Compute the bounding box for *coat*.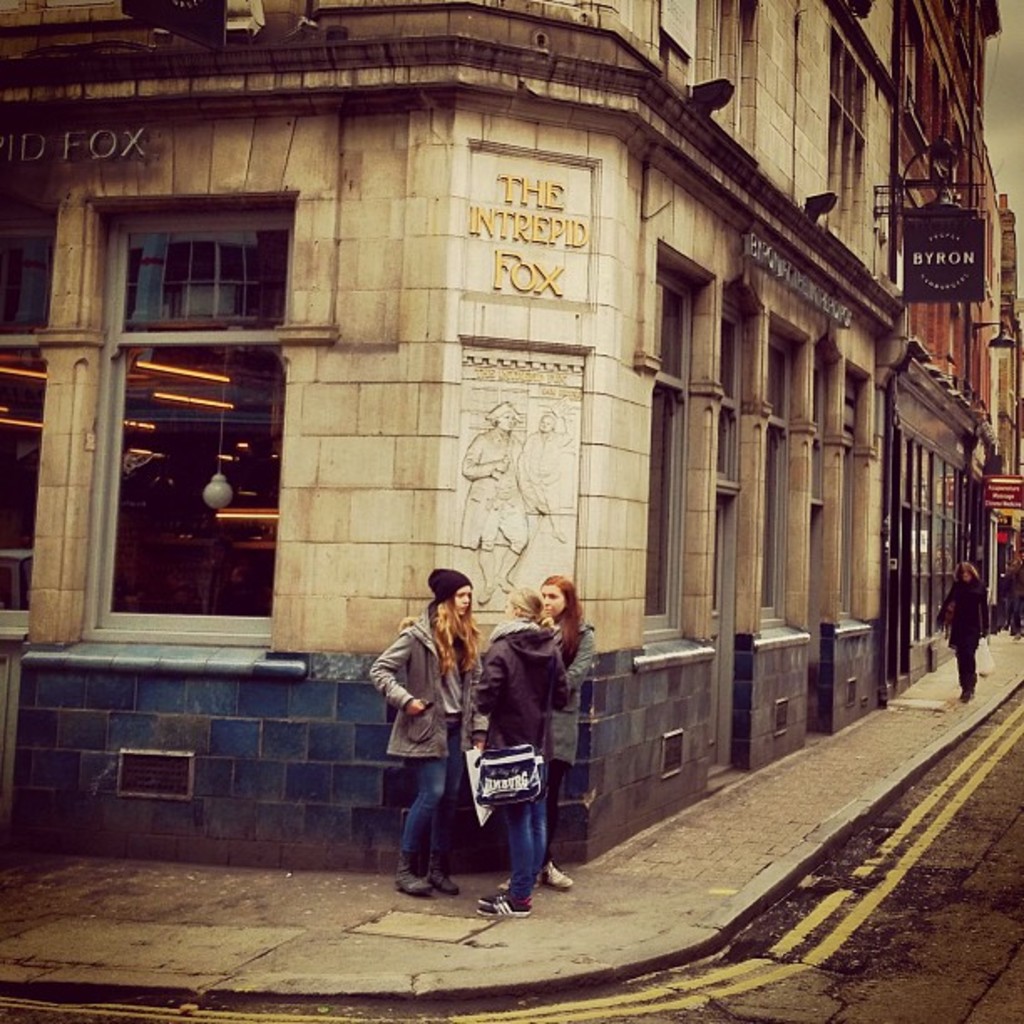
detection(365, 604, 480, 758).
